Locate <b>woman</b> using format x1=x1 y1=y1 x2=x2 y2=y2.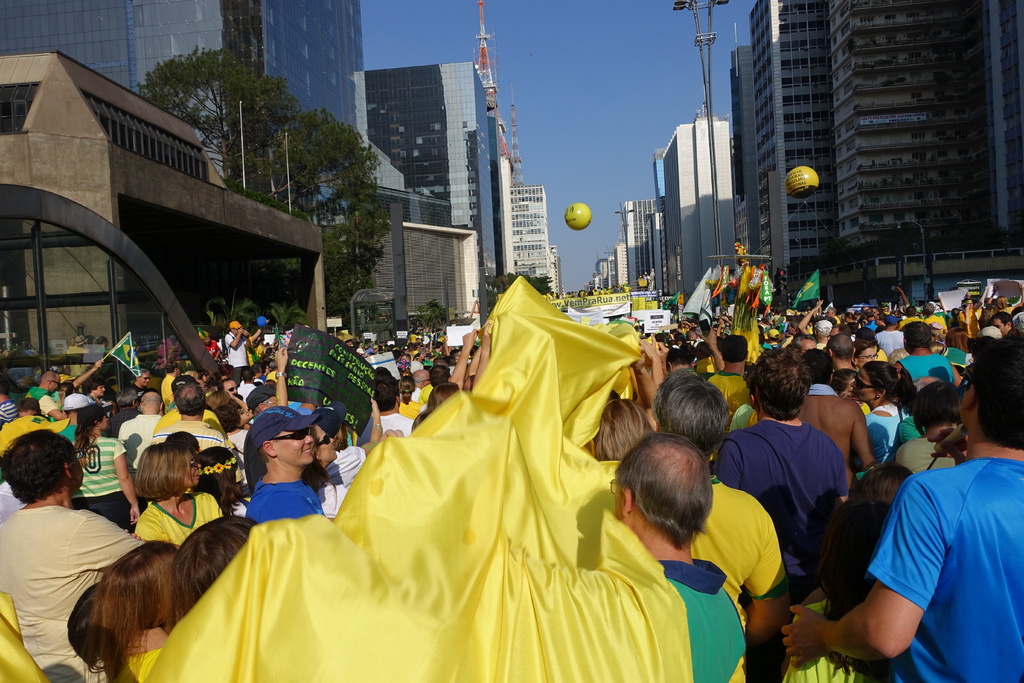
x1=132 y1=441 x2=223 y2=545.
